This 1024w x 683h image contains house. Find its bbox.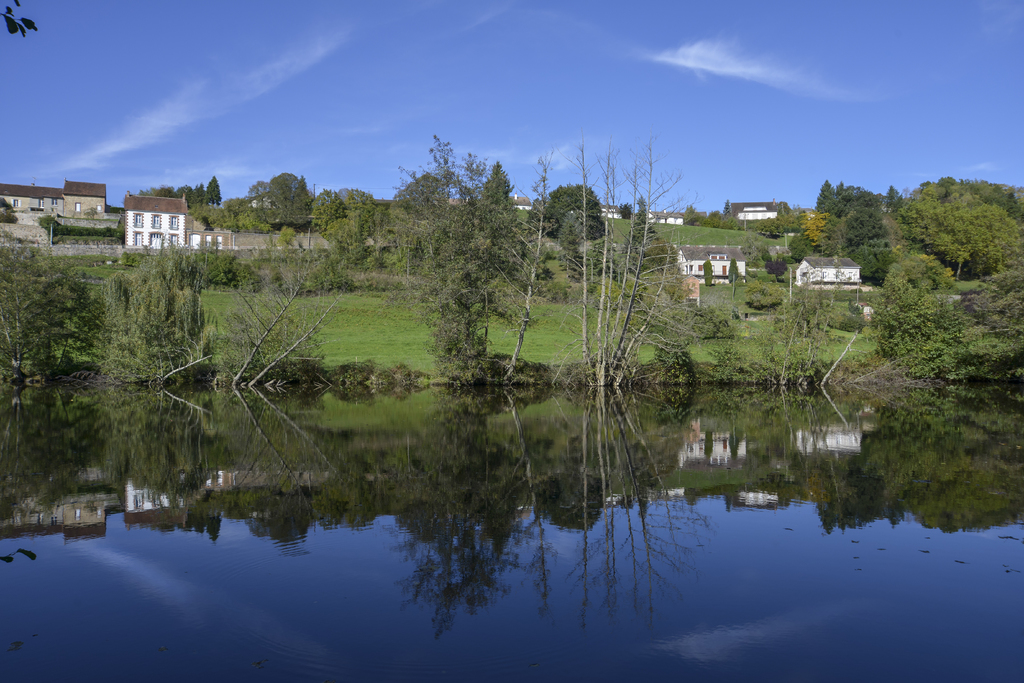
Rect(63, 185, 111, 238).
